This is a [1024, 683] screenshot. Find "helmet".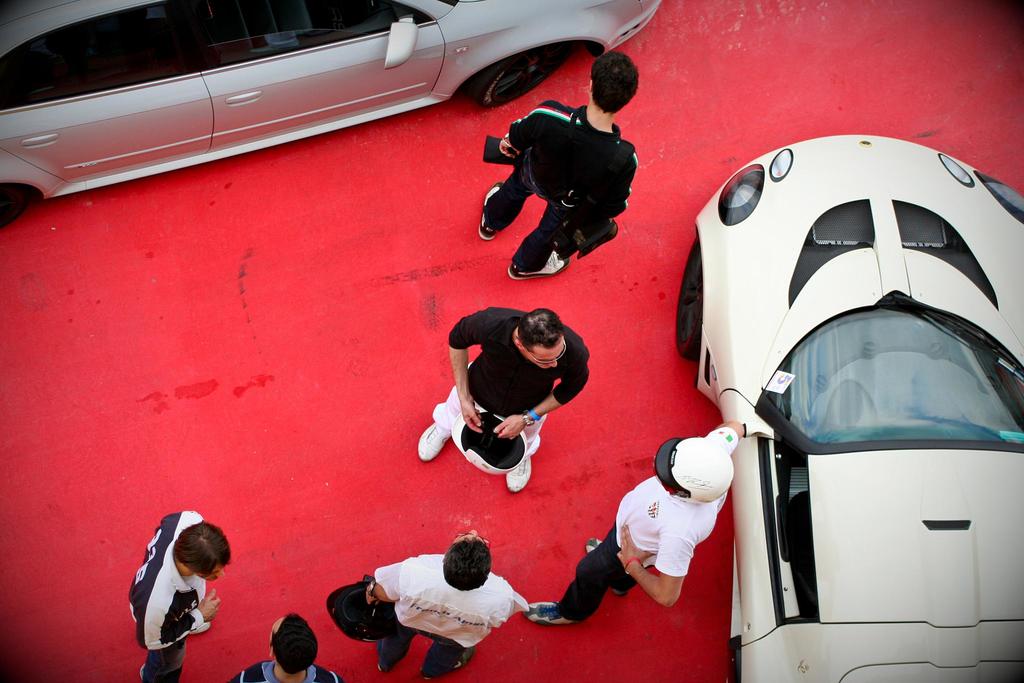
Bounding box: 650, 436, 737, 506.
